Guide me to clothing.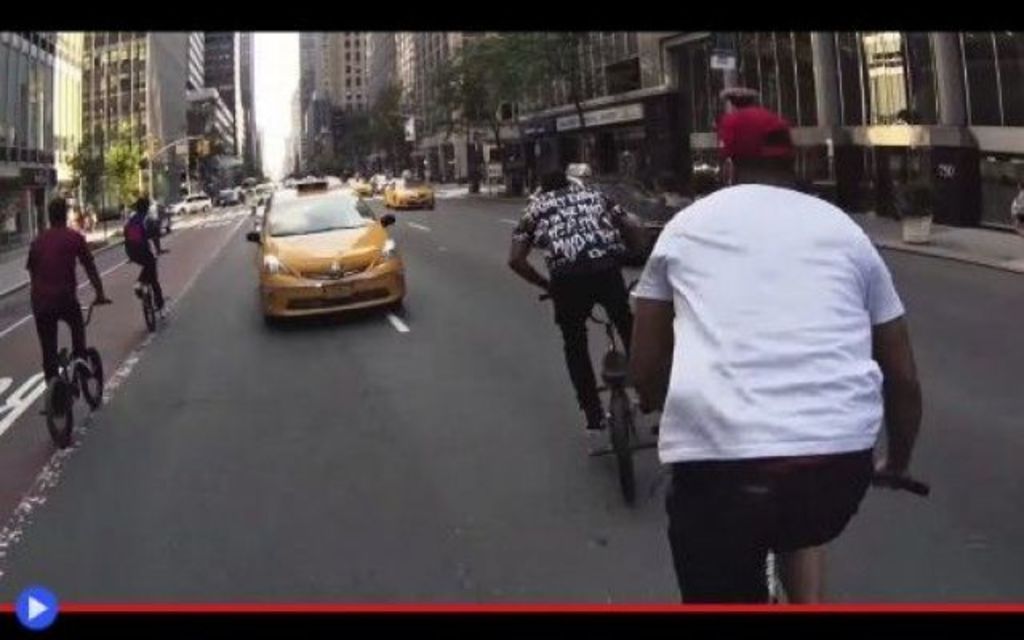
Guidance: rect(118, 208, 160, 291).
